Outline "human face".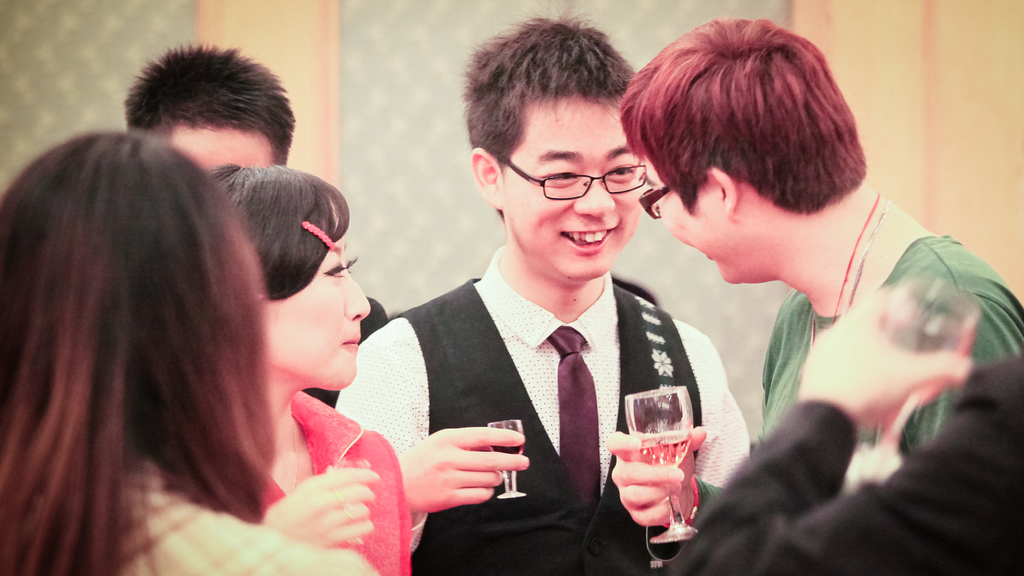
Outline: 499, 109, 643, 272.
